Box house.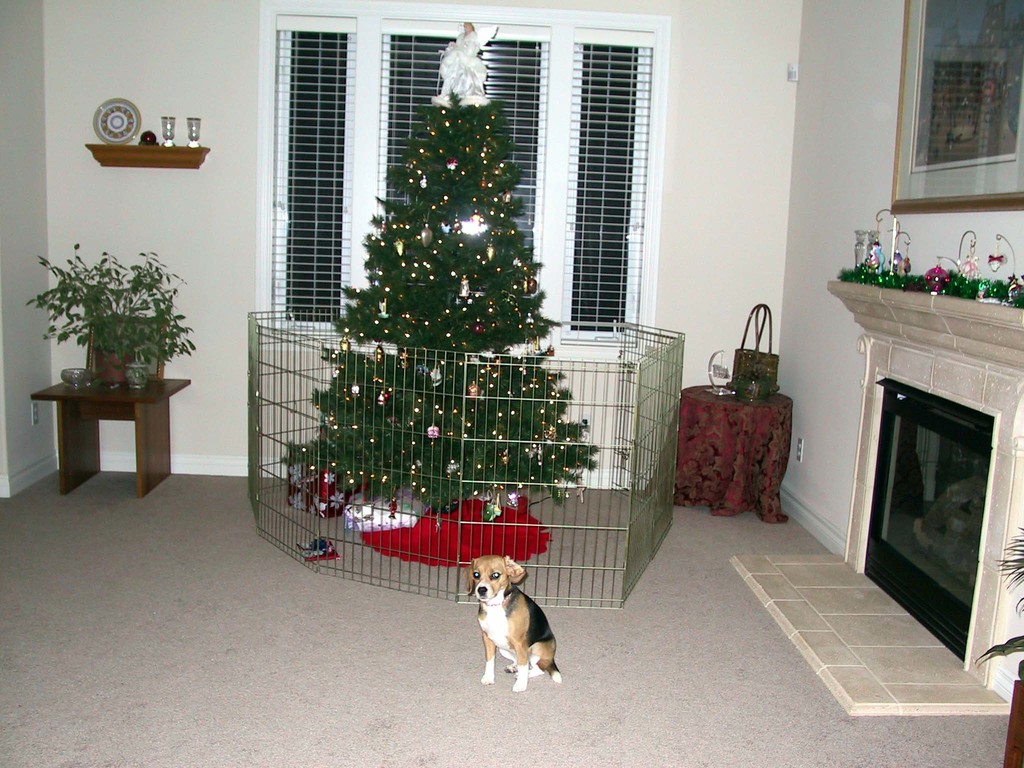
68, 0, 888, 603.
